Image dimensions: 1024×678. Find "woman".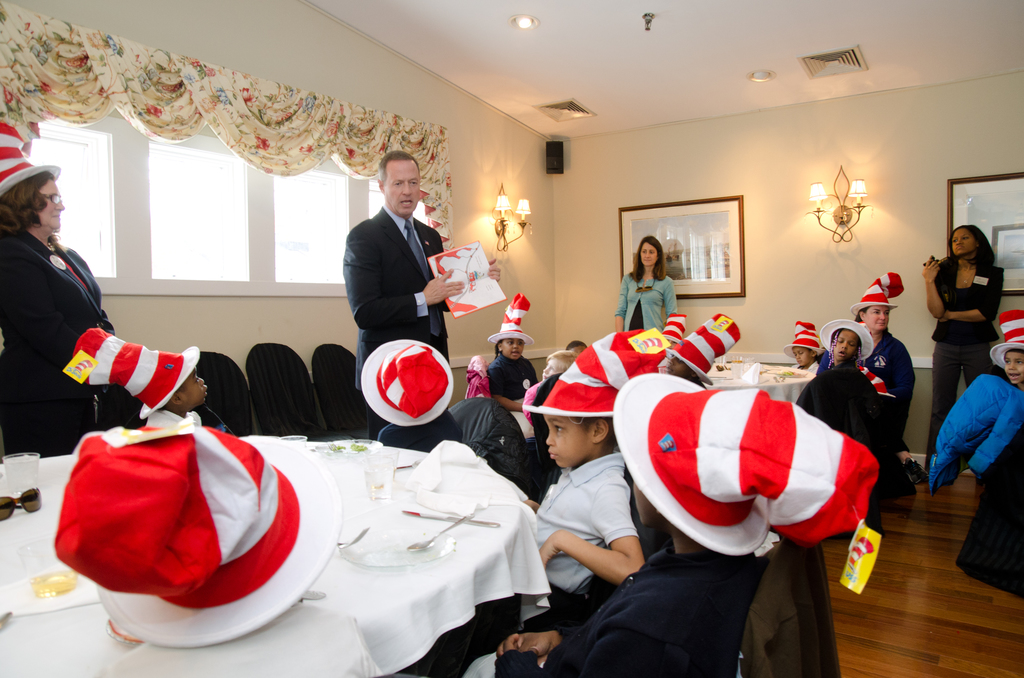
detection(917, 222, 1005, 458).
